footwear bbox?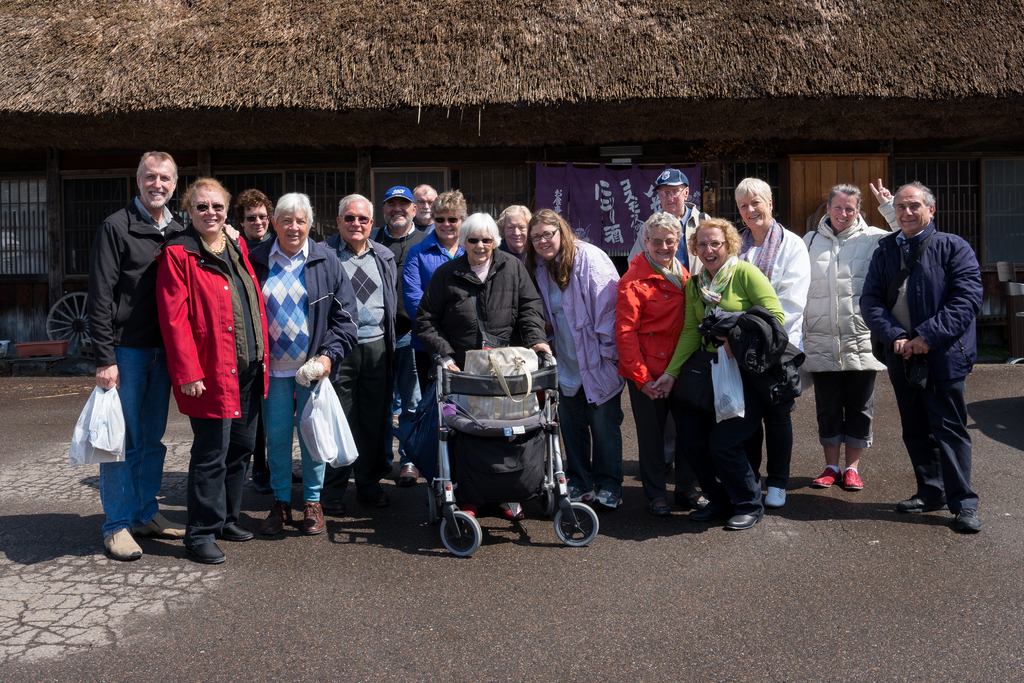
(left=764, top=487, right=787, bottom=506)
